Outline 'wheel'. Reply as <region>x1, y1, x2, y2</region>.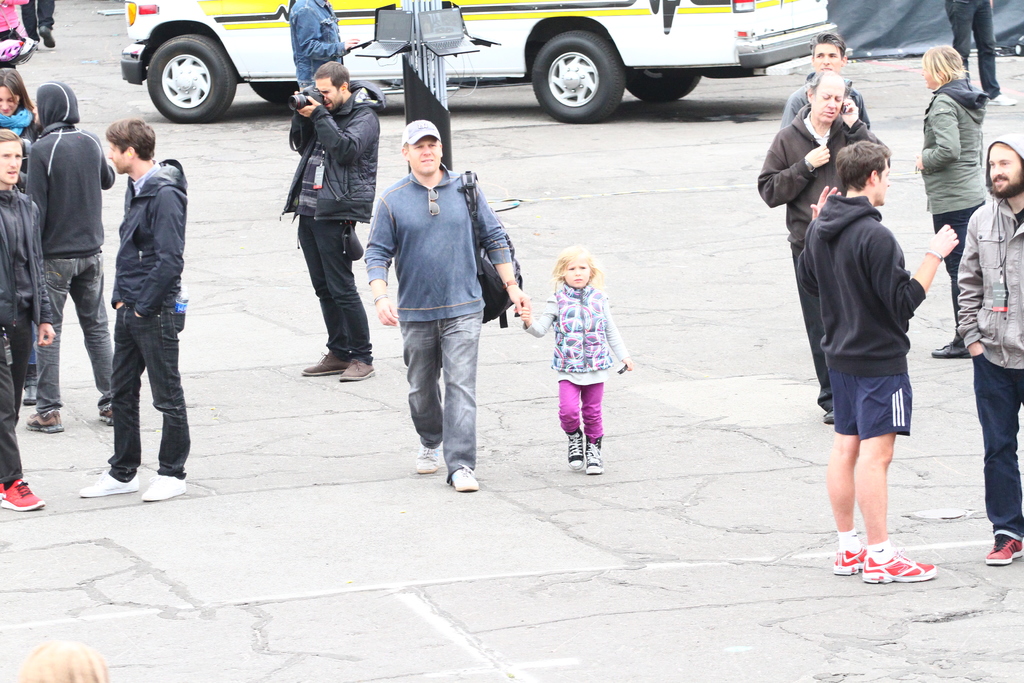
<region>535, 24, 633, 106</region>.
